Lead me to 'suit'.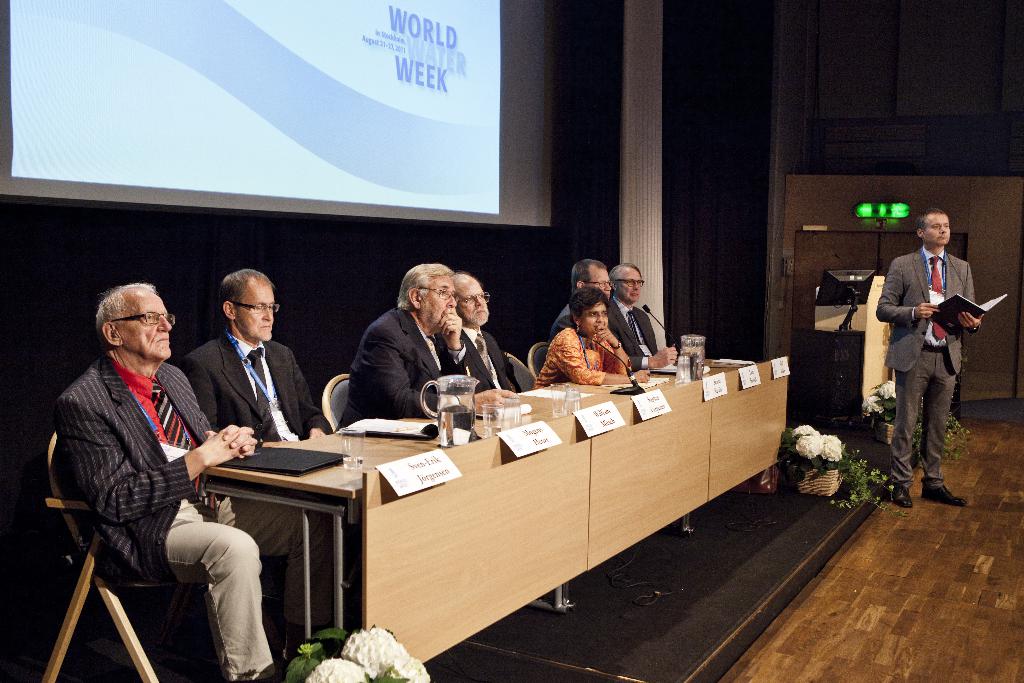
Lead to box(337, 306, 498, 430).
